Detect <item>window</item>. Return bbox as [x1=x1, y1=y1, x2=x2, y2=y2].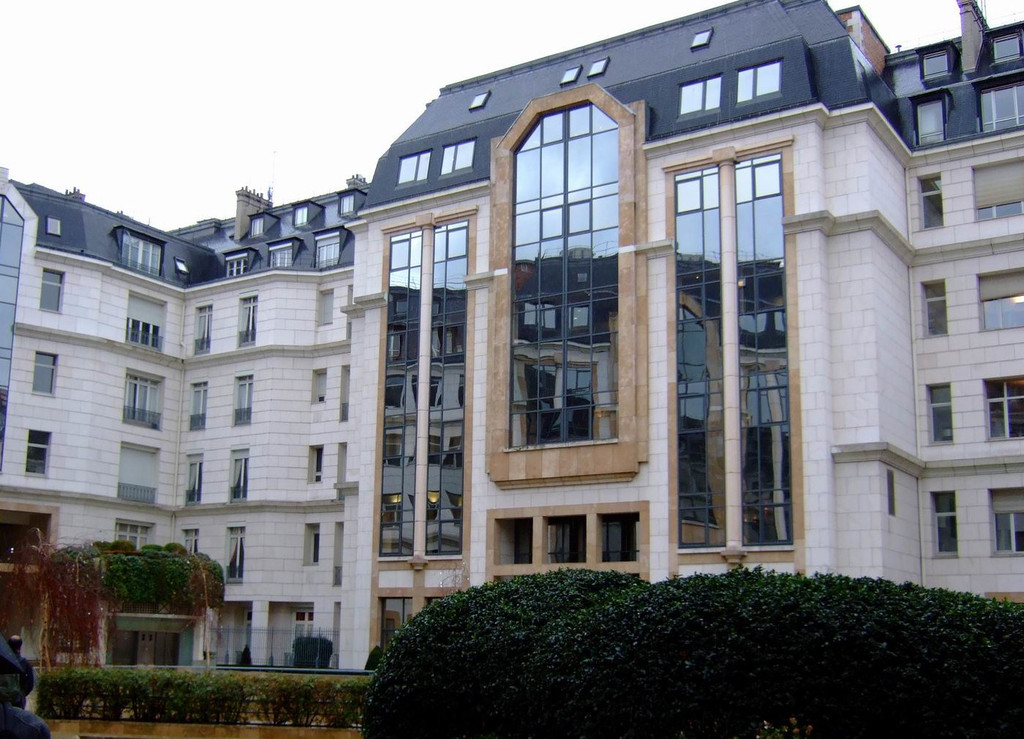
[x1=689, y1=34, x2=712, y2=50].
